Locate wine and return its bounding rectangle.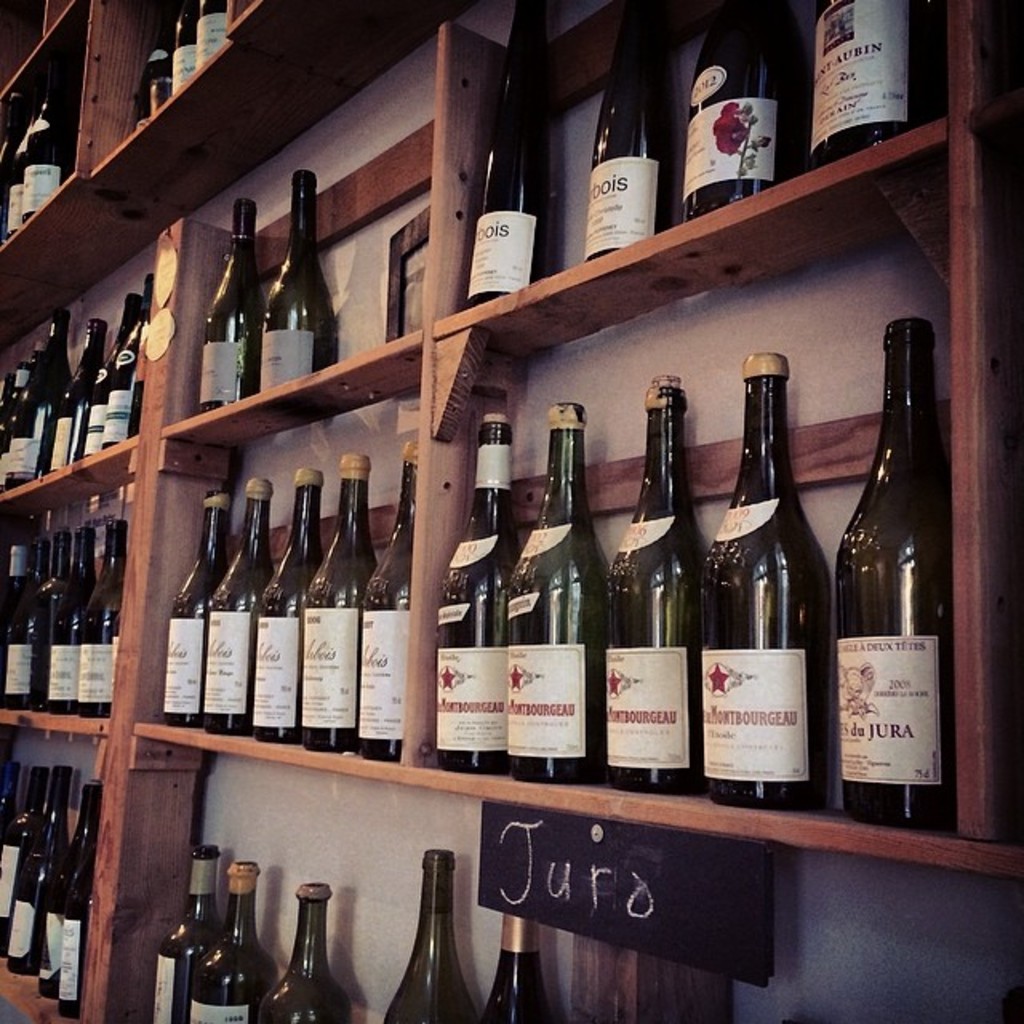
rect(62, 794, 96, 1018).
